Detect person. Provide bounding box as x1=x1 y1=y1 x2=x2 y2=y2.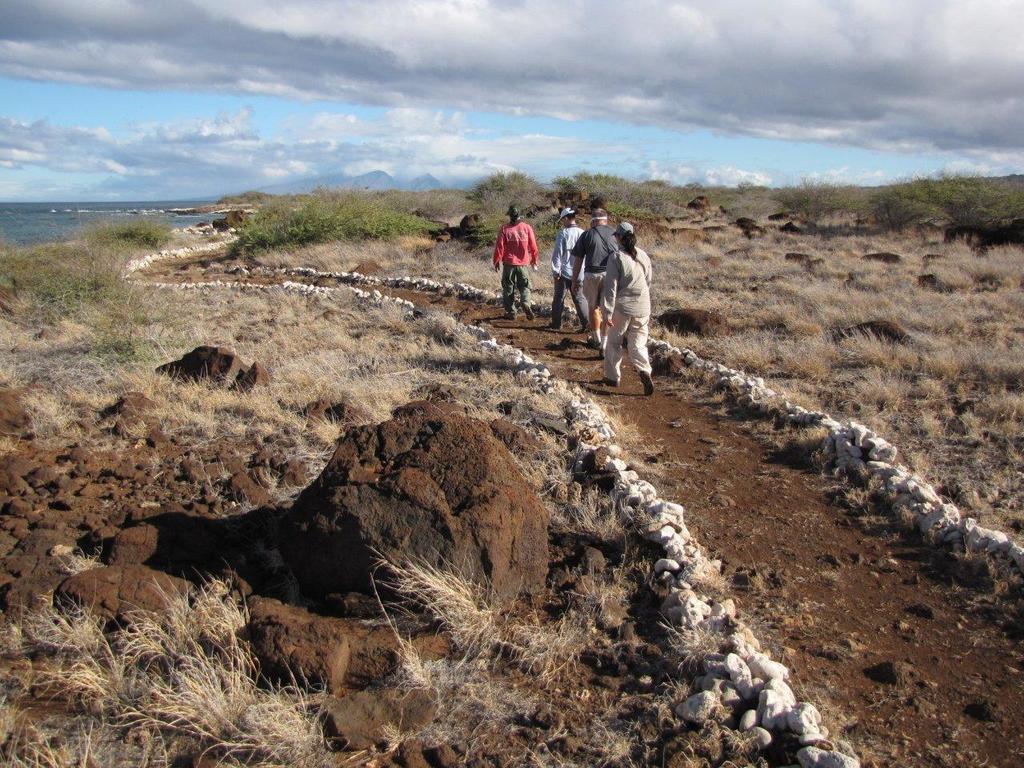
x1=551 y1=202 x2=593 y2=334.
